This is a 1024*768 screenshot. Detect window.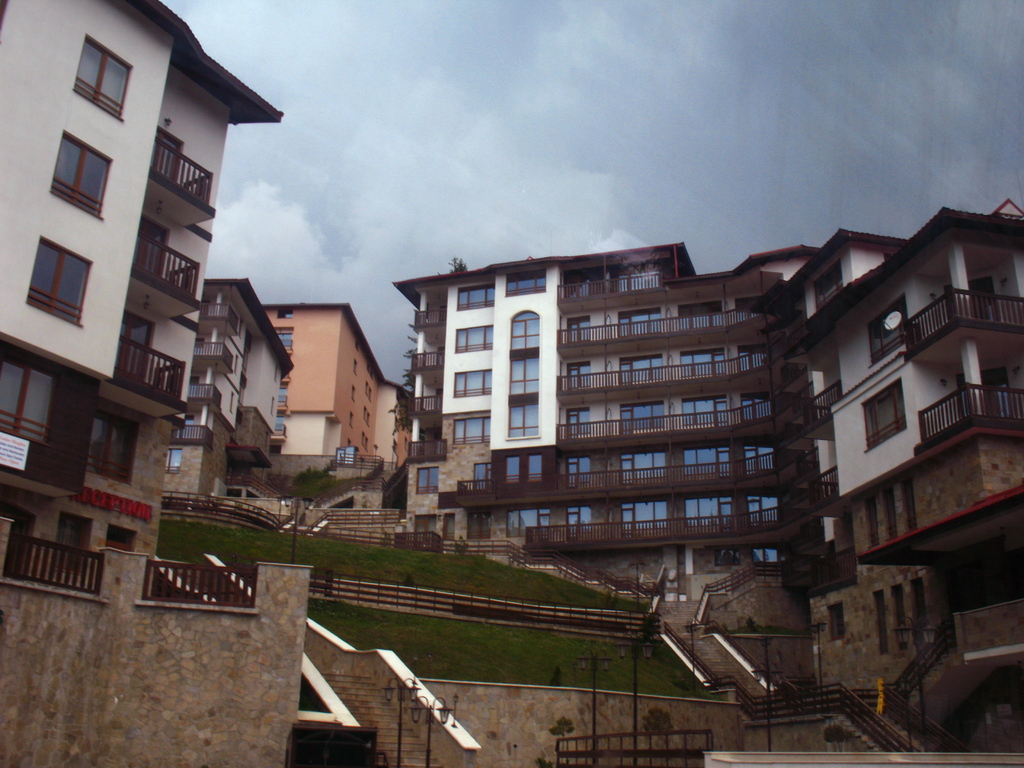
(753, 490, 782, 531).
